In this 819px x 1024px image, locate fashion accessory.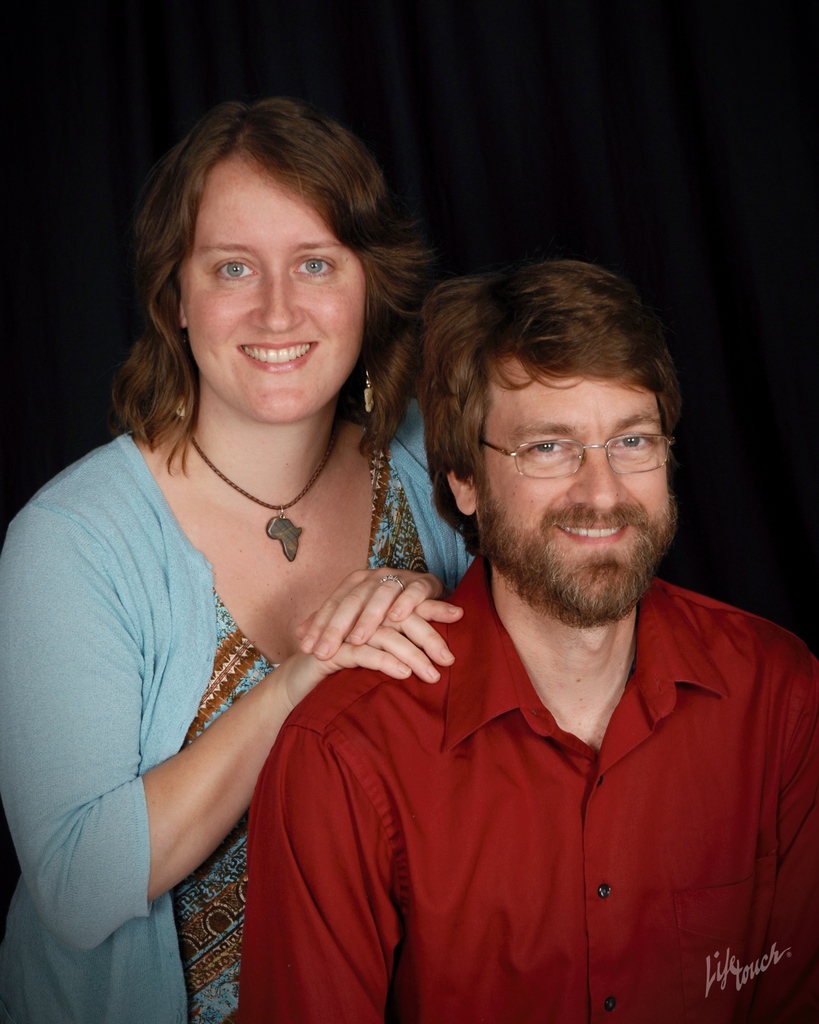
Bounding box: crop(359, 369, 378, 417).
